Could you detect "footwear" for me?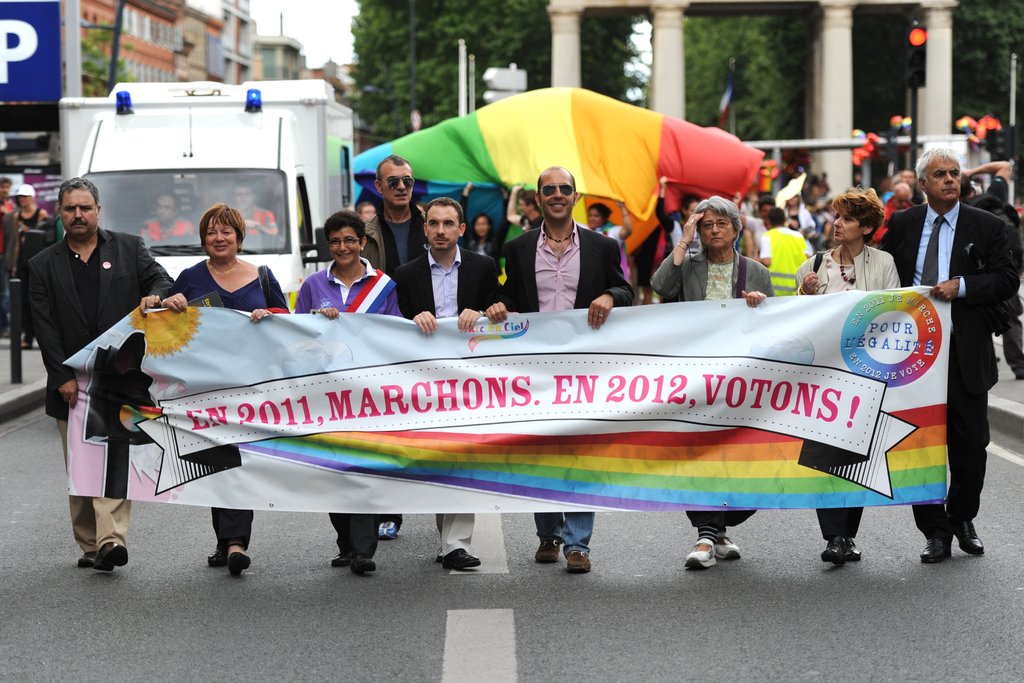
Detection result: l=77, t=550, r=102, b=568.
